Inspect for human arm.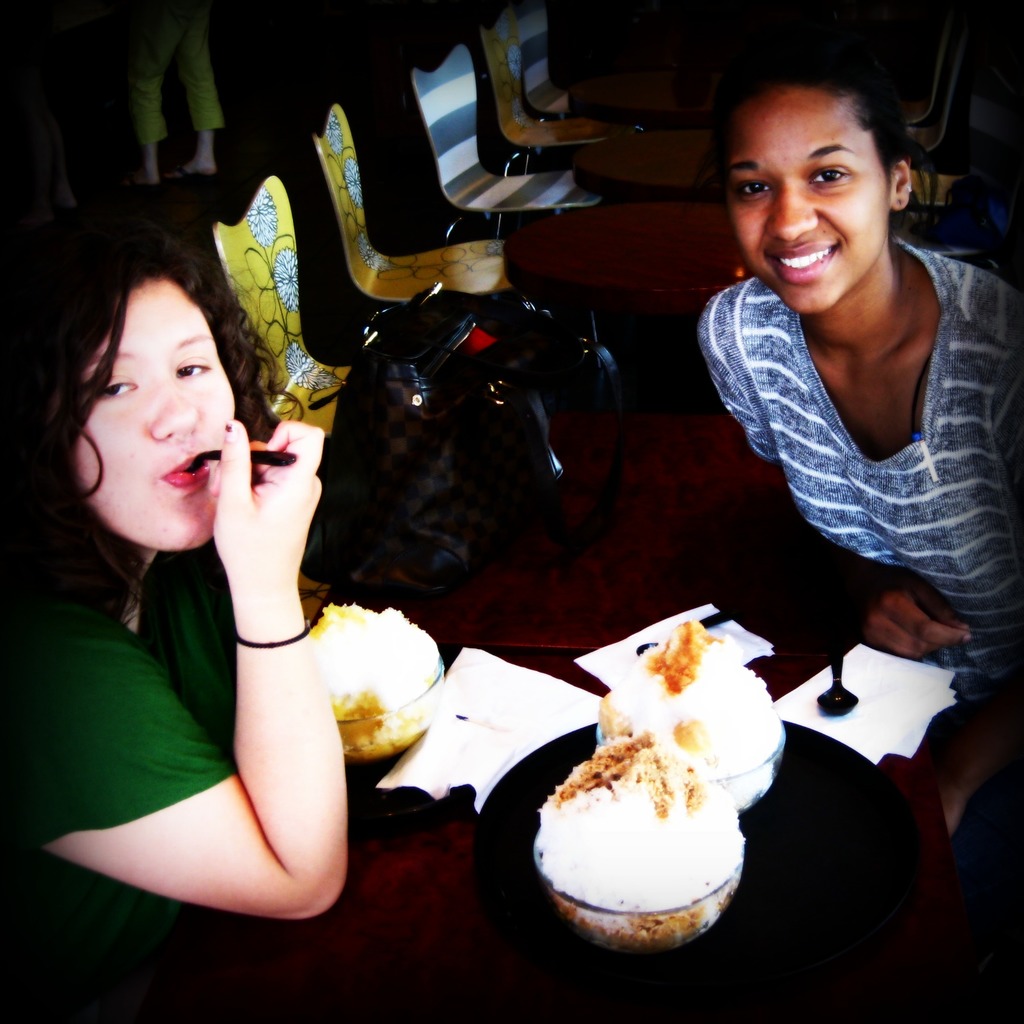
Inspection: (left=704, top=282, right=970, bottom=665).
